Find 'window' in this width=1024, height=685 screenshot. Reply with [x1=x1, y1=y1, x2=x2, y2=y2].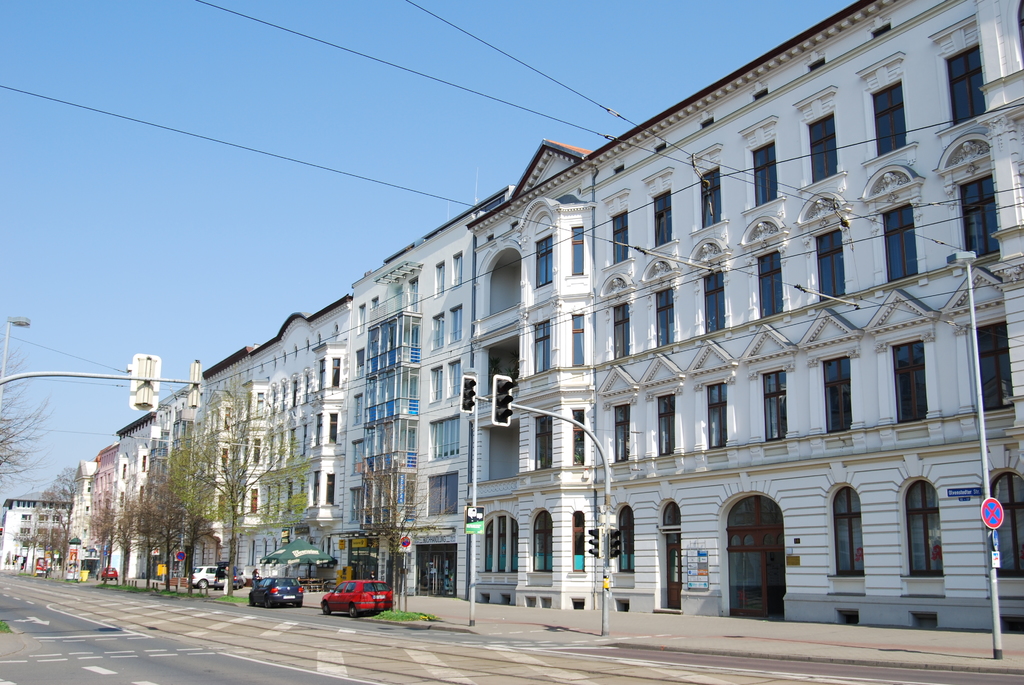
[x1=657, y1=290, x2=675, y2=349].
